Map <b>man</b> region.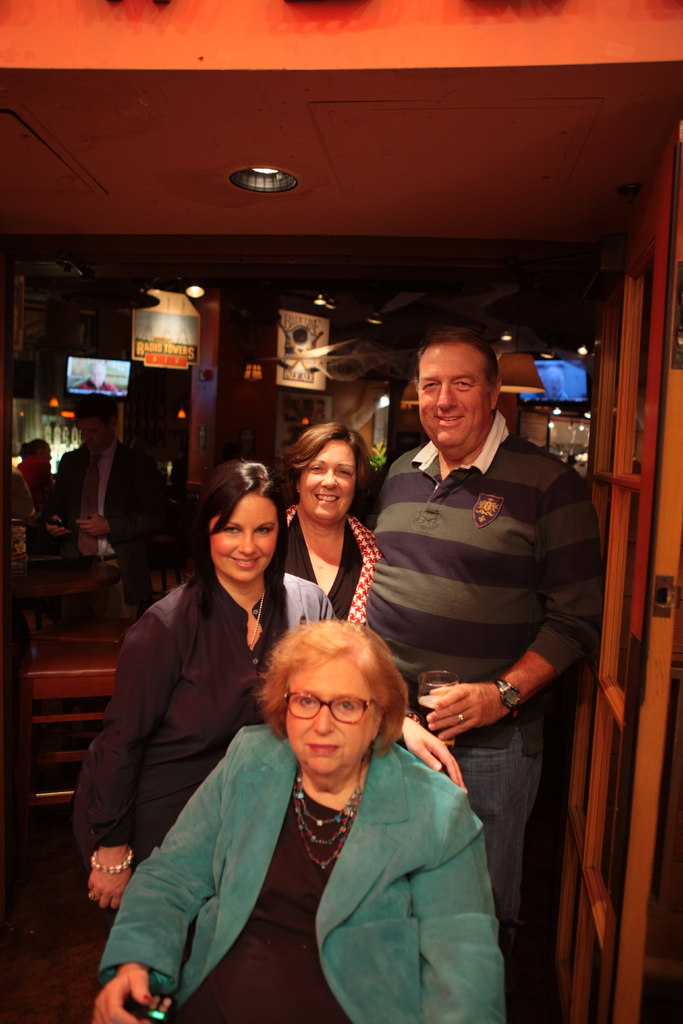
Mapped to l=45, t=392, r=161, b=596.
